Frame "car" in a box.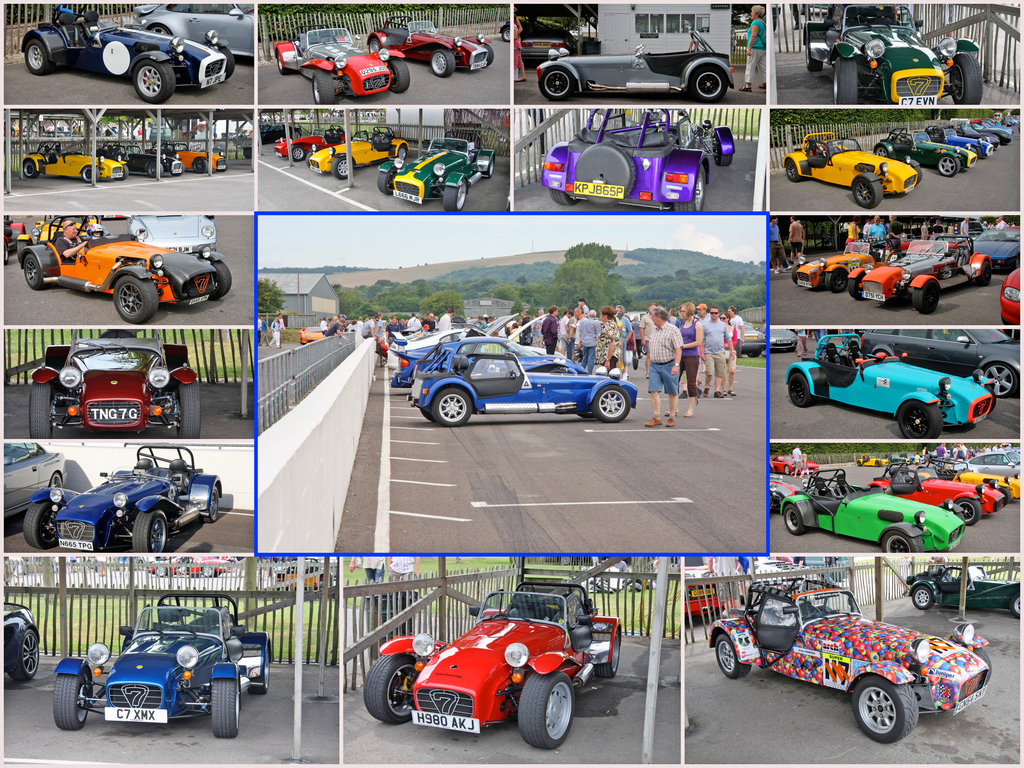
l=365, t=580, r=622, b=751.
